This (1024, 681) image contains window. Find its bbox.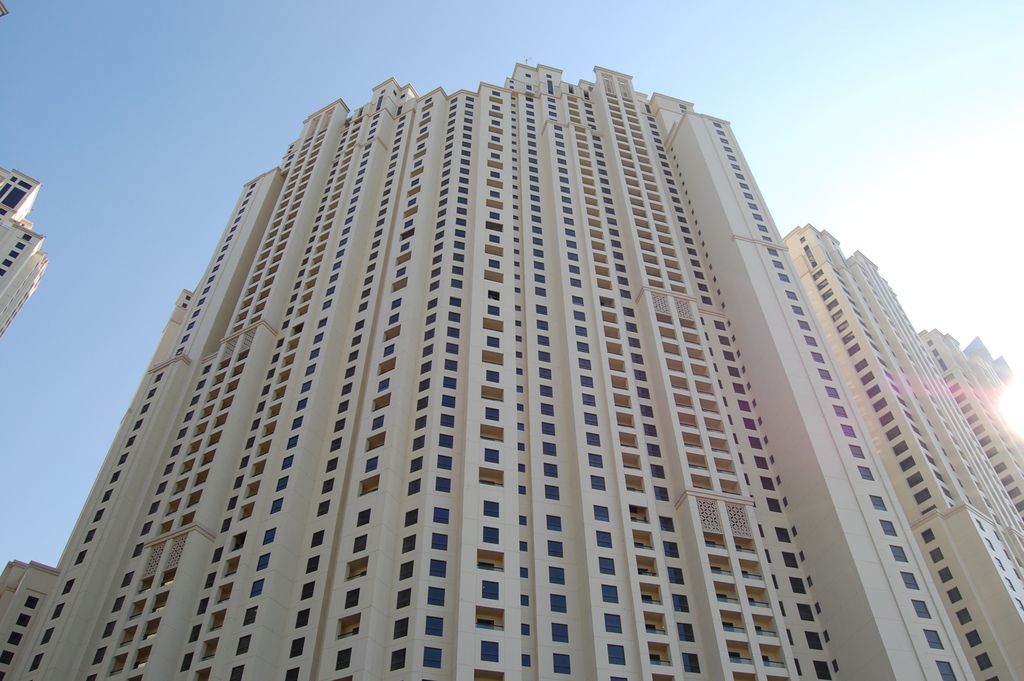
935, 657, 956, 680.
